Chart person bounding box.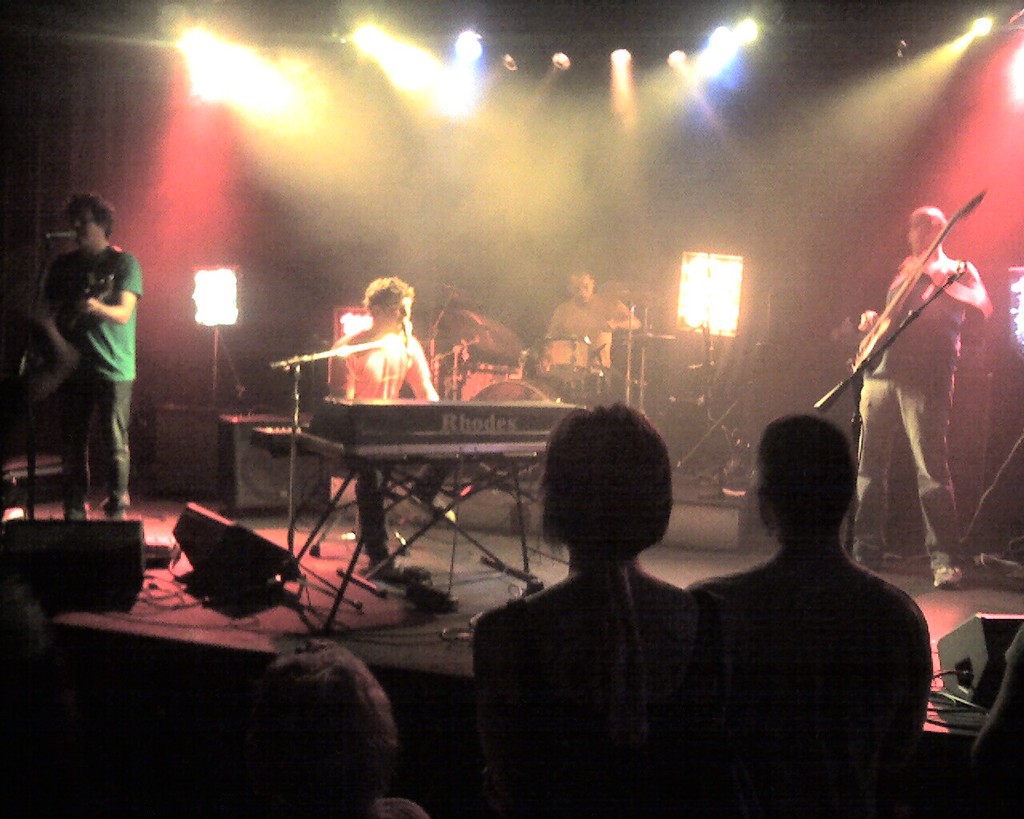
Charted: 673, 414, 948, 818.
